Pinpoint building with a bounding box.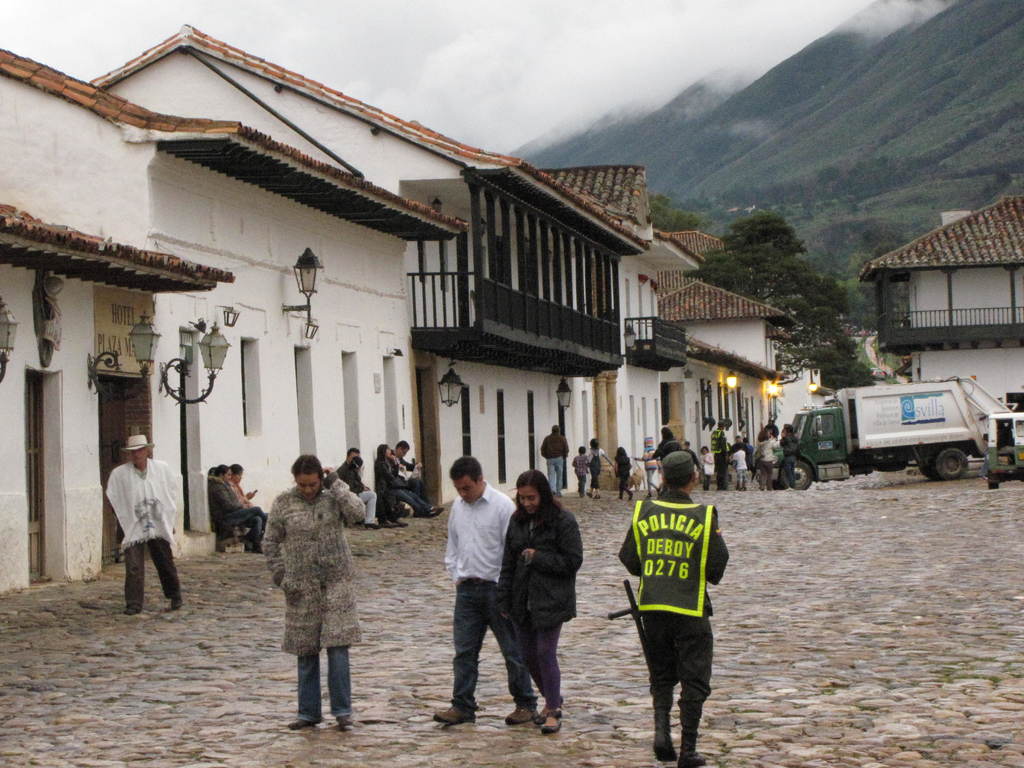
box=[543, 161, 705, 485].
